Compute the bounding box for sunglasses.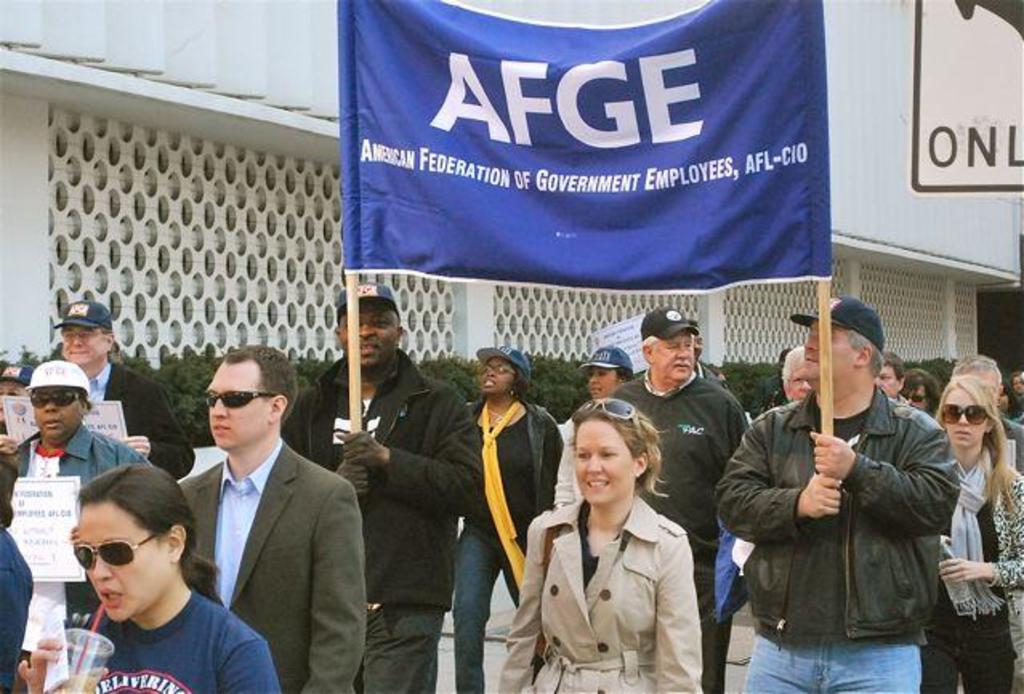
box(205, 388, 282, 409).
